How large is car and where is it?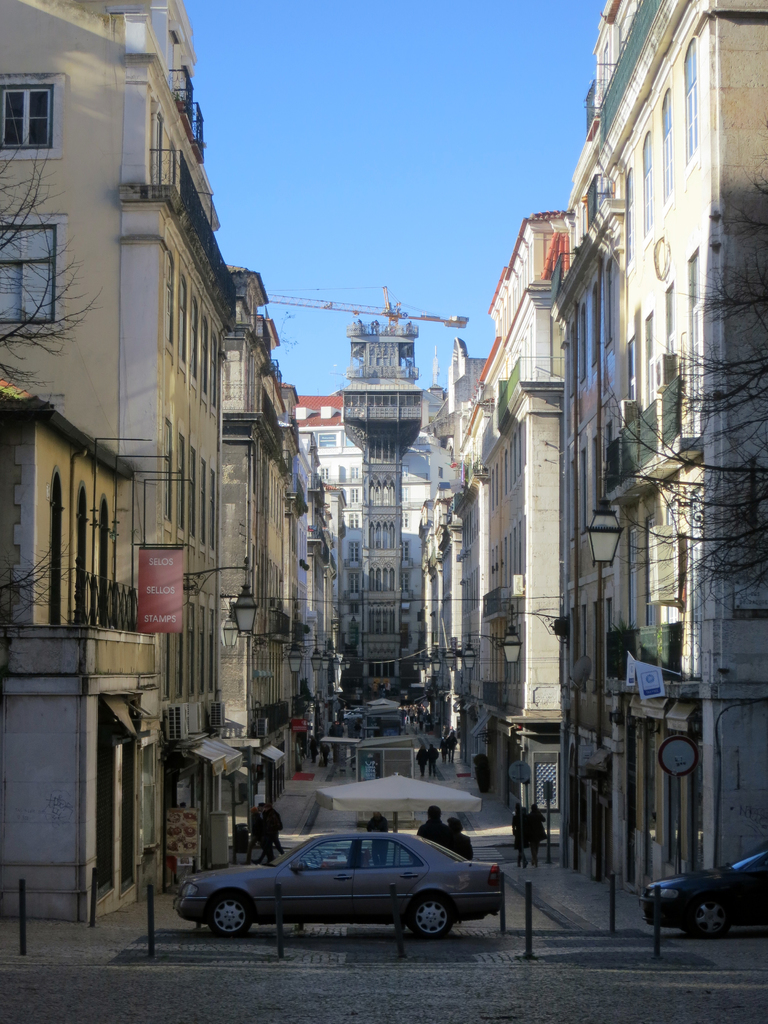
Bounding box: region(648, 854, 767, 938).
